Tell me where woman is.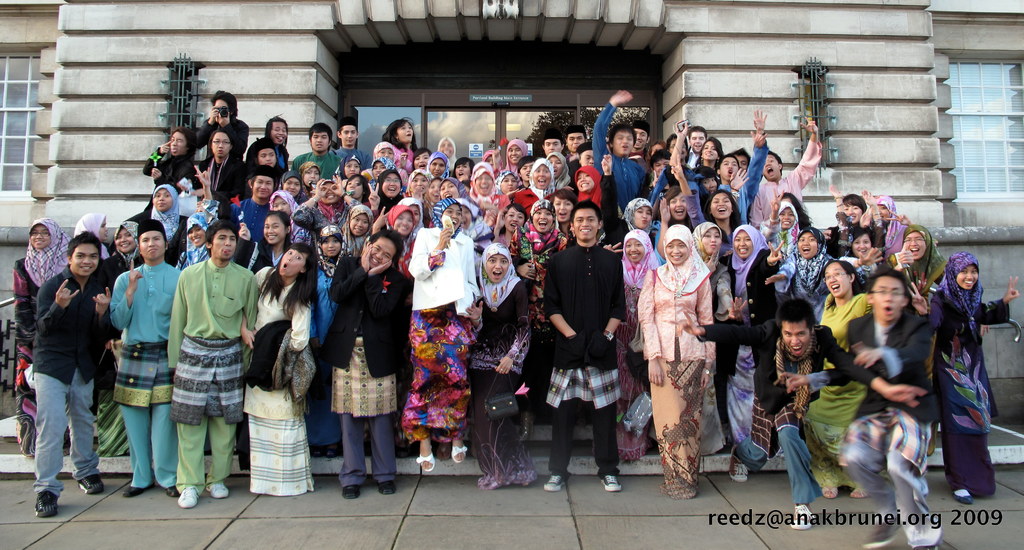
woman is at pyautogui.locateOnScreen(343, 153, 367, 180).
